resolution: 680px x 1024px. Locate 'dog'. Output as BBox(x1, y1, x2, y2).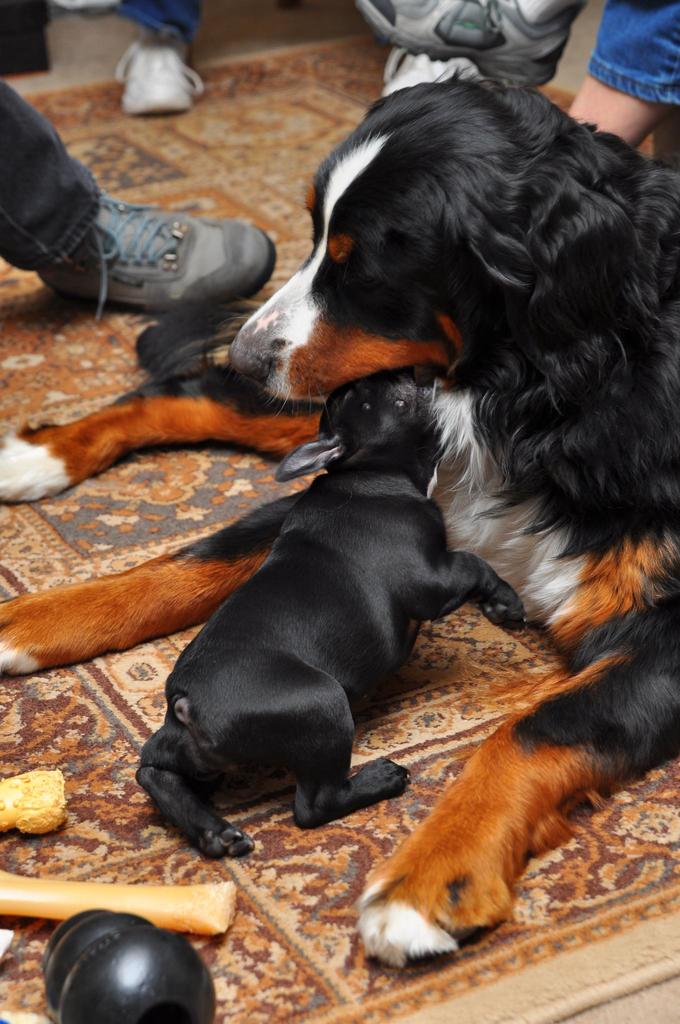
BBox(0, 75, 679, 972).
